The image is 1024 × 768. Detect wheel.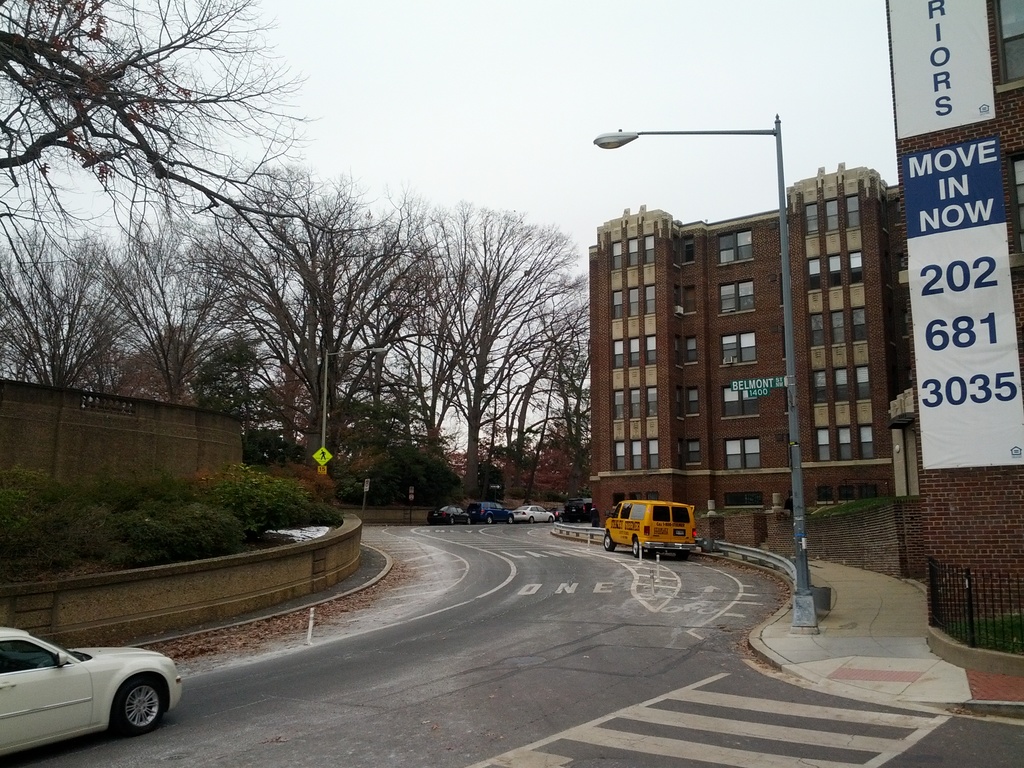
Detection: (left=632, top=536, right=638, bottom=557).
